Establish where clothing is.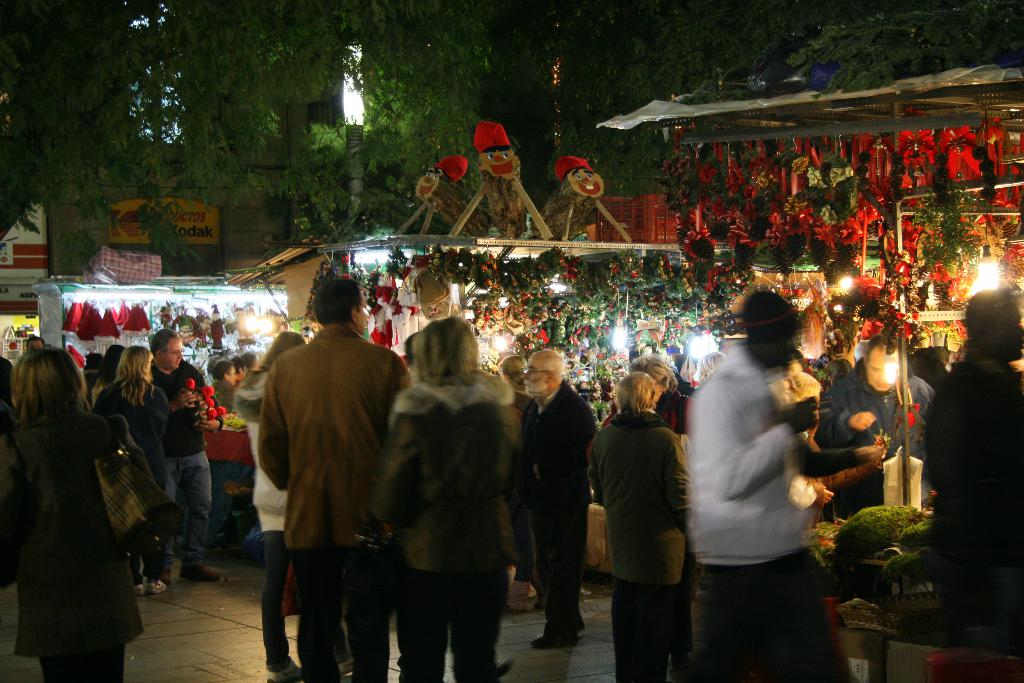
Established at x1=394 y1=383 x2=506 y2=682.
